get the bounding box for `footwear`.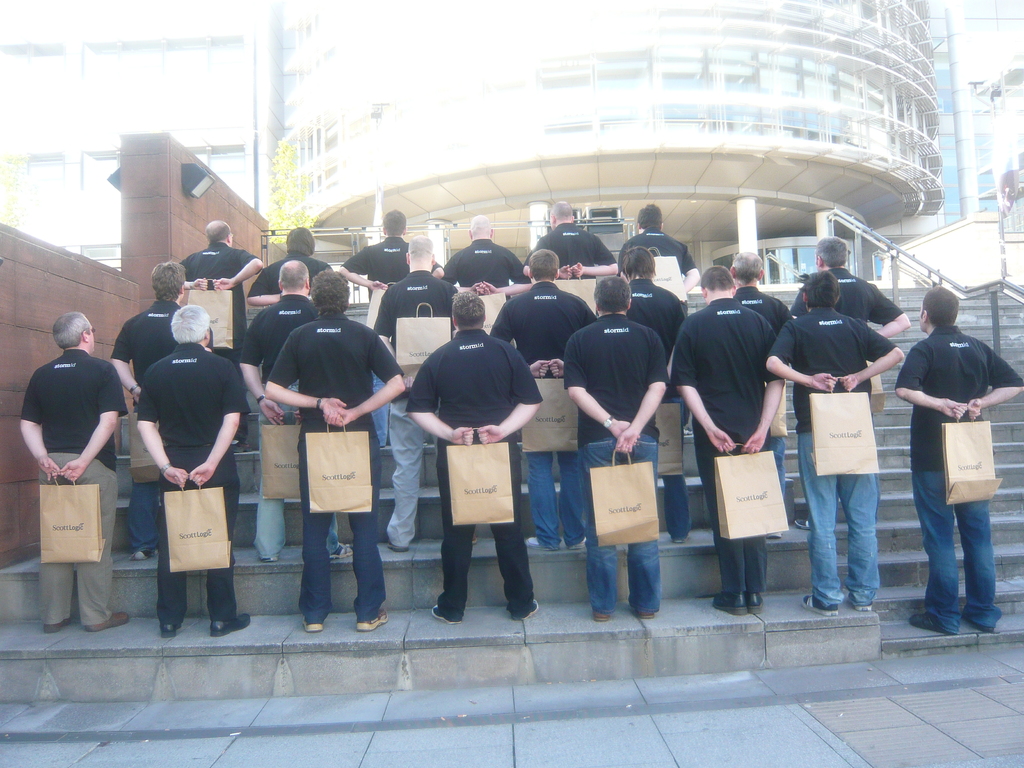
region(331, 541, 353, 556).
